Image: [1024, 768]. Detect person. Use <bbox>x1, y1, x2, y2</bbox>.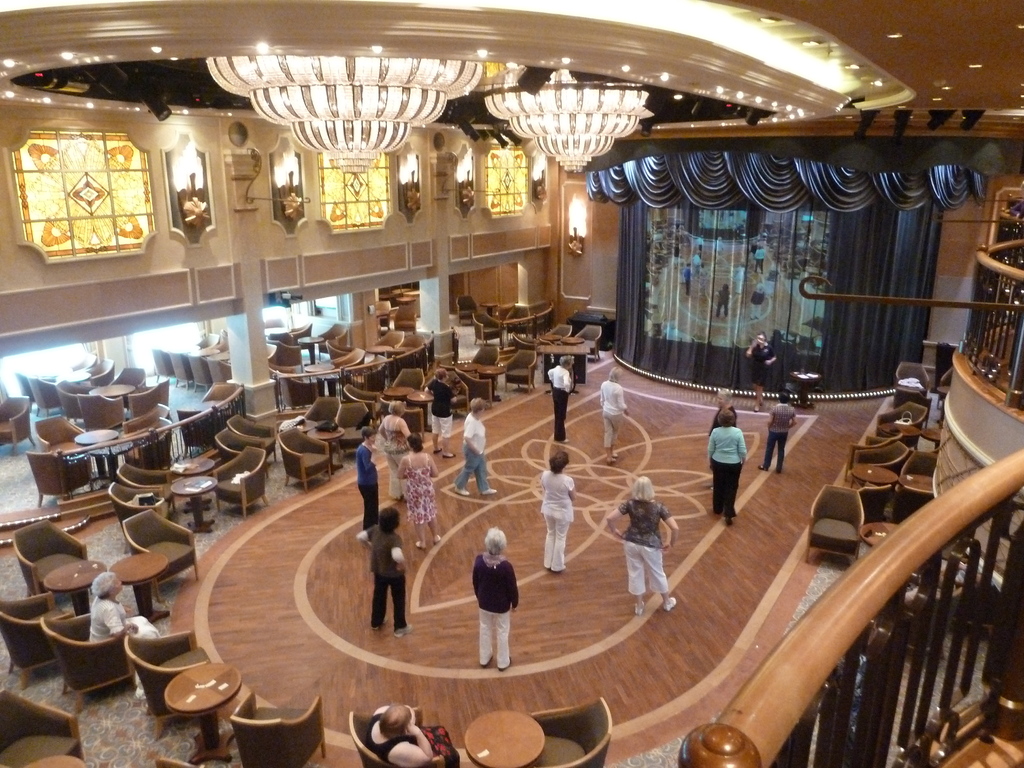
<bbox>399, 427, 442, 545</bbox>.
